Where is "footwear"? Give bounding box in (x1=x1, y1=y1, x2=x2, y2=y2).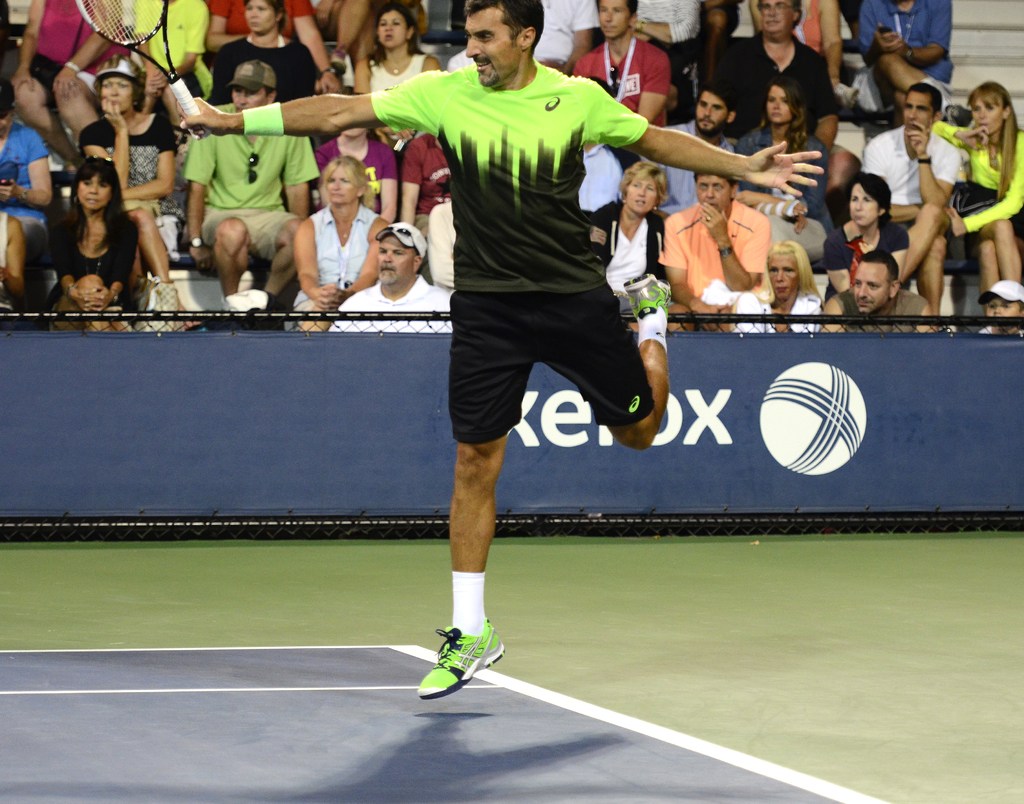
(x1=620, y1=272, x2=675, y2=319).
